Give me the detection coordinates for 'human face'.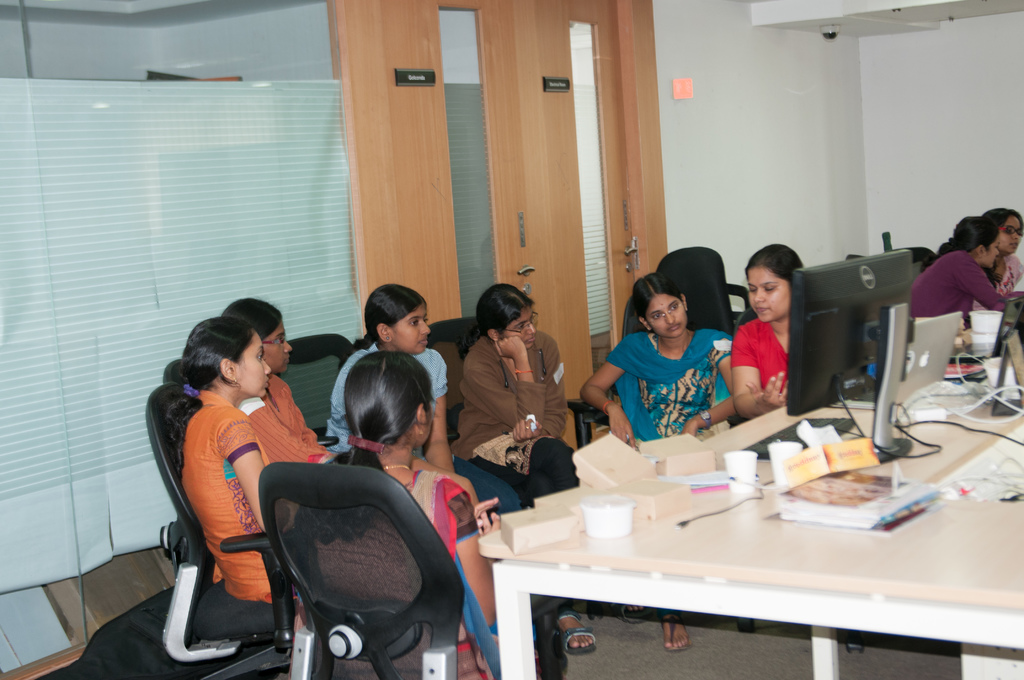
<region>749, 270, 787, 321</region>.
